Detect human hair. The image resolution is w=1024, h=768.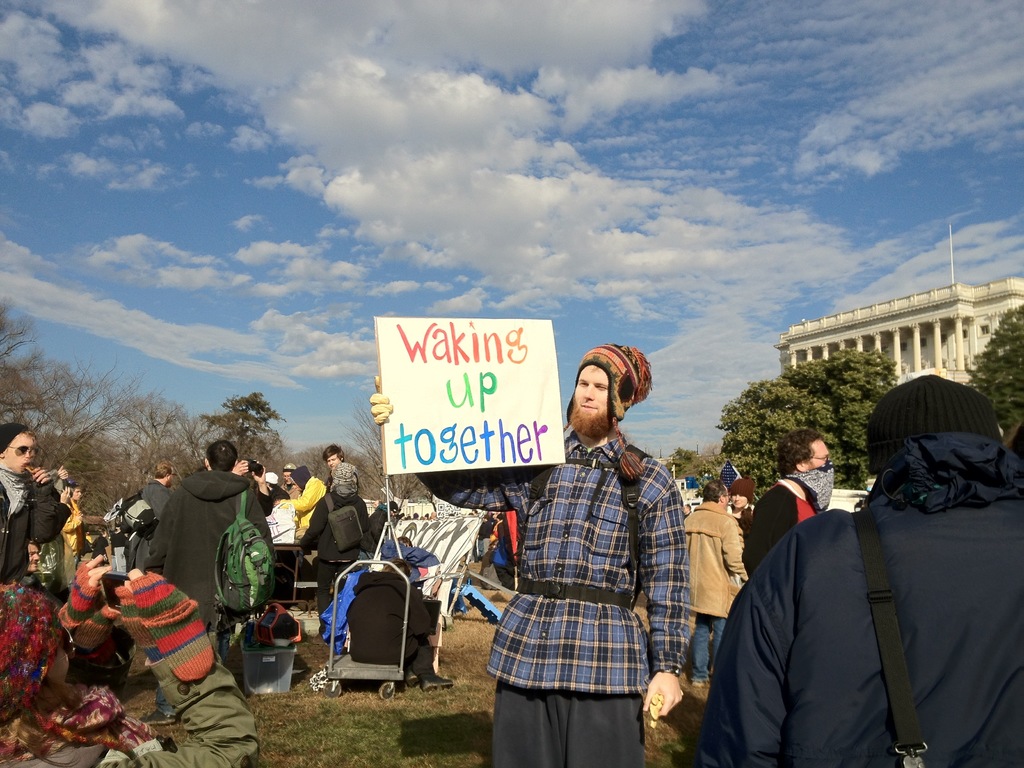
detection(562, 344, 653, 484).
